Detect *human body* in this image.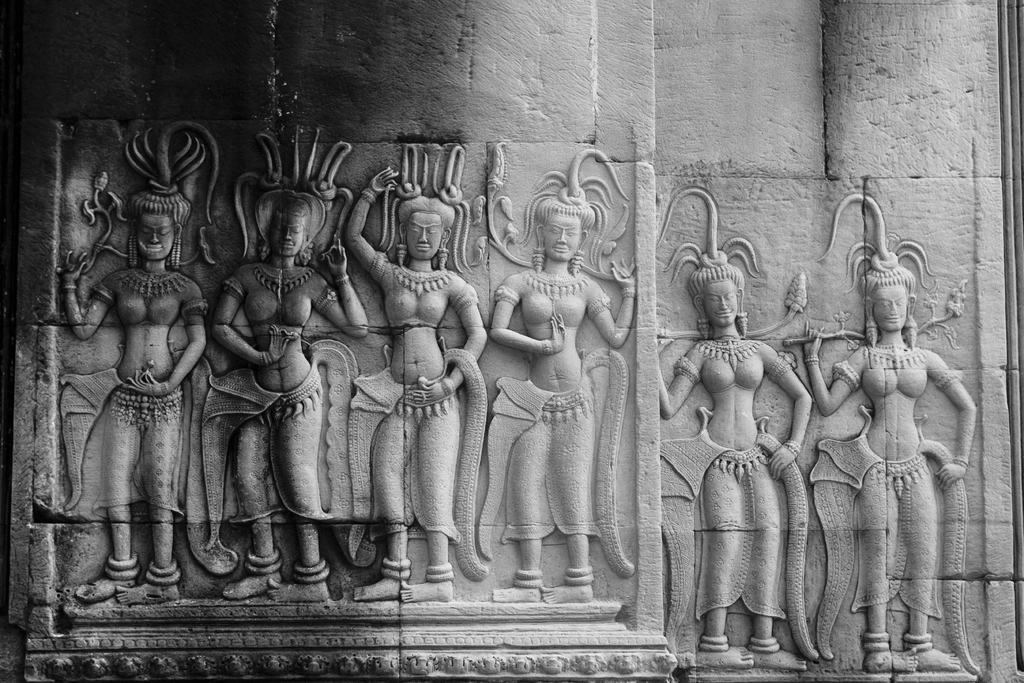
Detection: x1=344, y1=162, x2=488, y2=601.
